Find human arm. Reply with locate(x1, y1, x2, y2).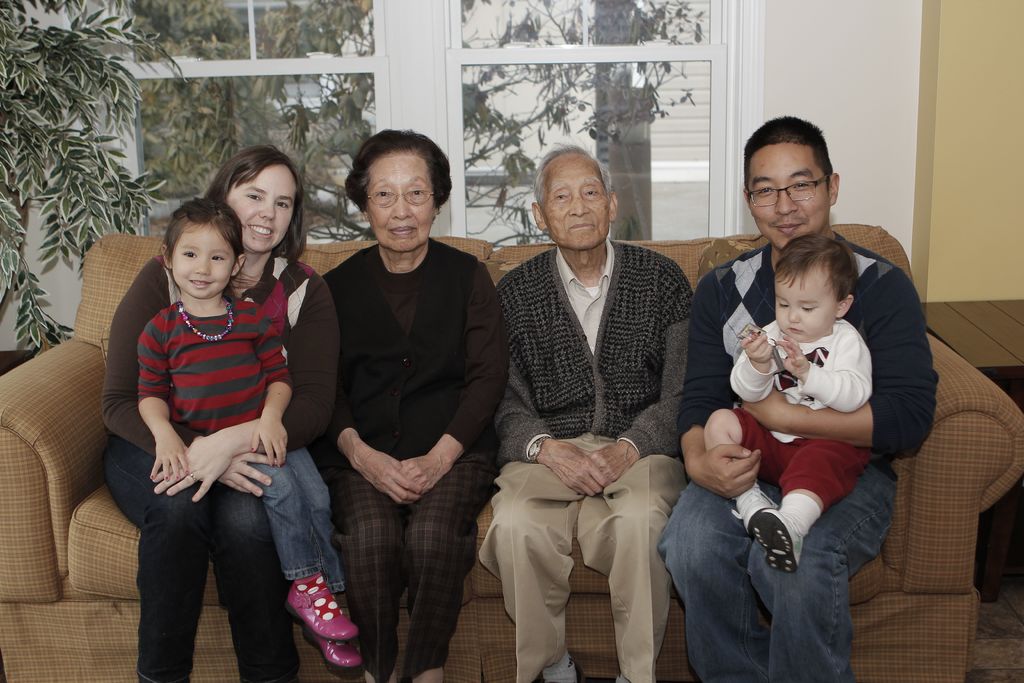
locate(499, 278, 612, 501).
